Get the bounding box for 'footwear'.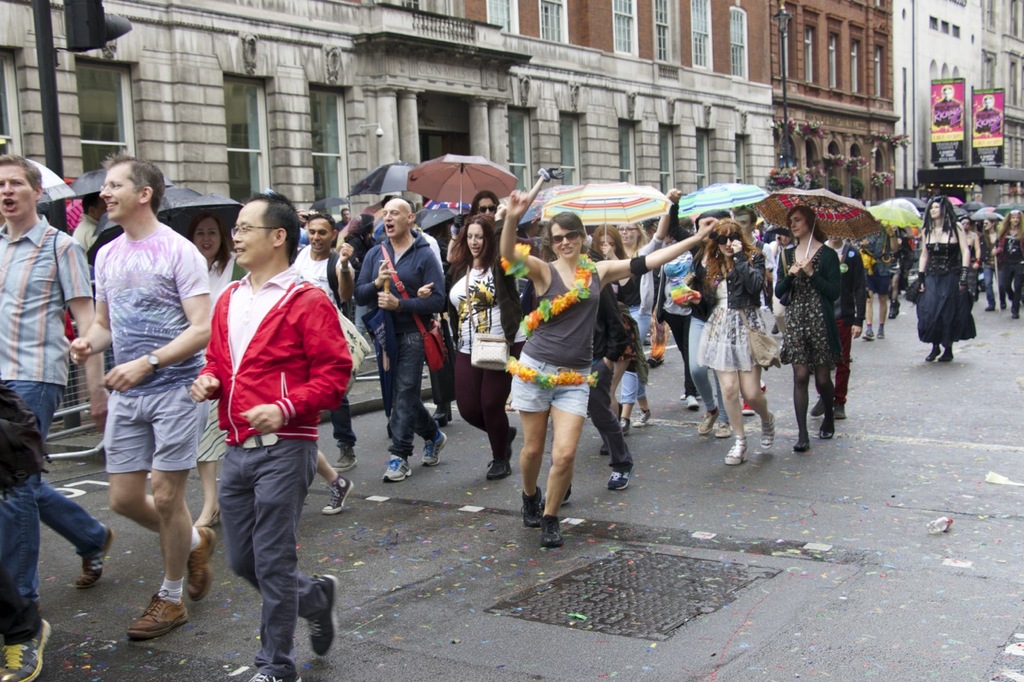
(757, 413, 777, 449).
